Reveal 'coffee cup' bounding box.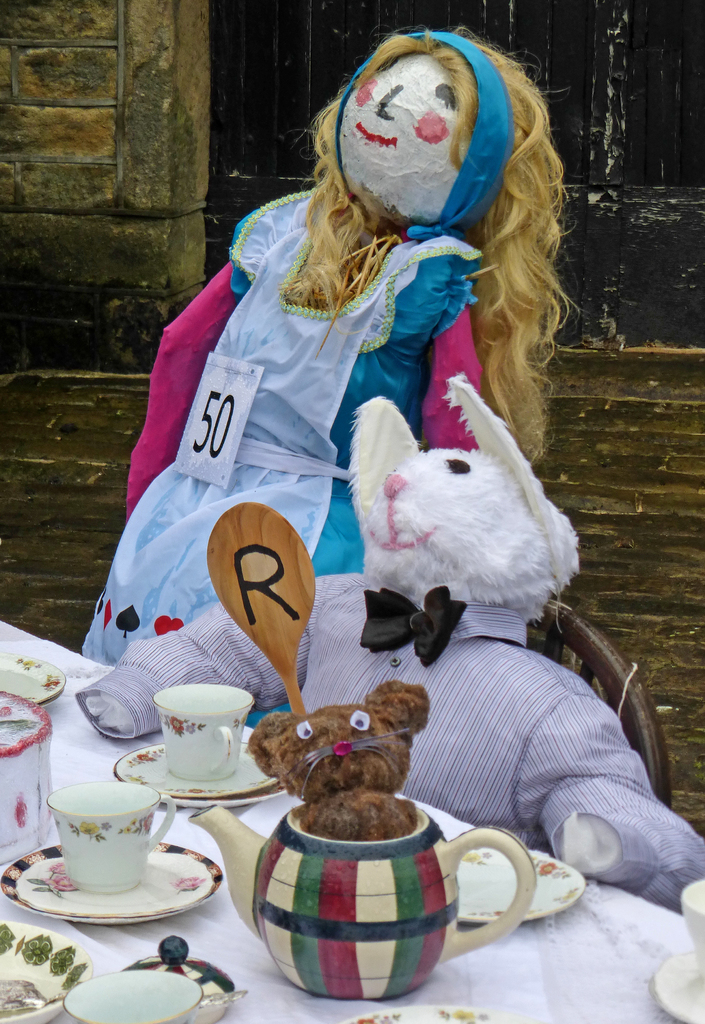
Revealed: {"x1": 48, "y1": 783, "x2": 172, "y2": 892}.
